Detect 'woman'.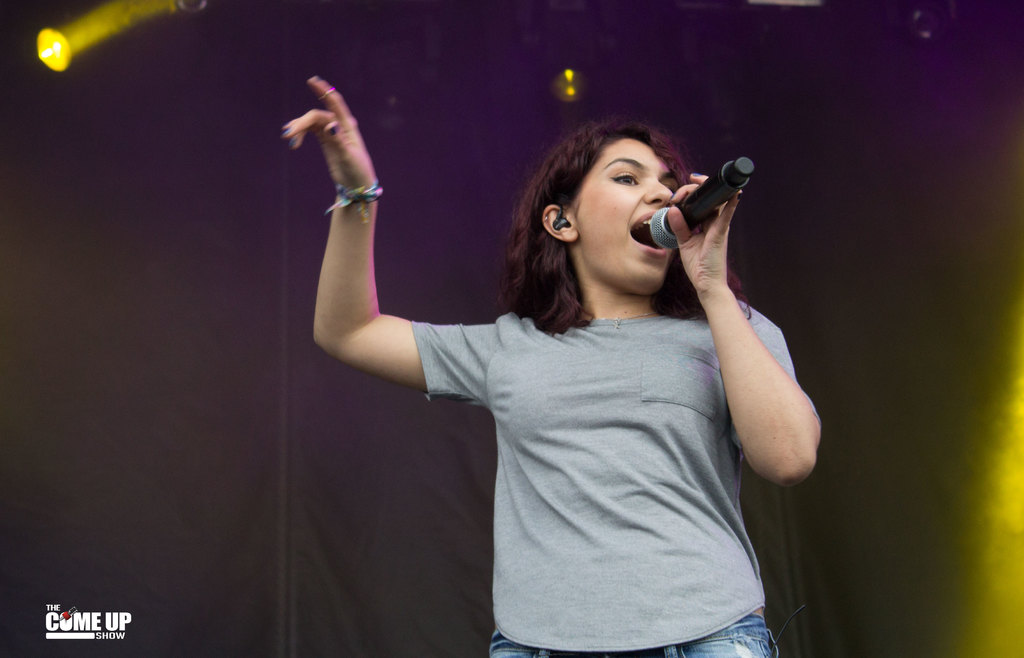
Detected at Rect(280, 74, 819, 654).
